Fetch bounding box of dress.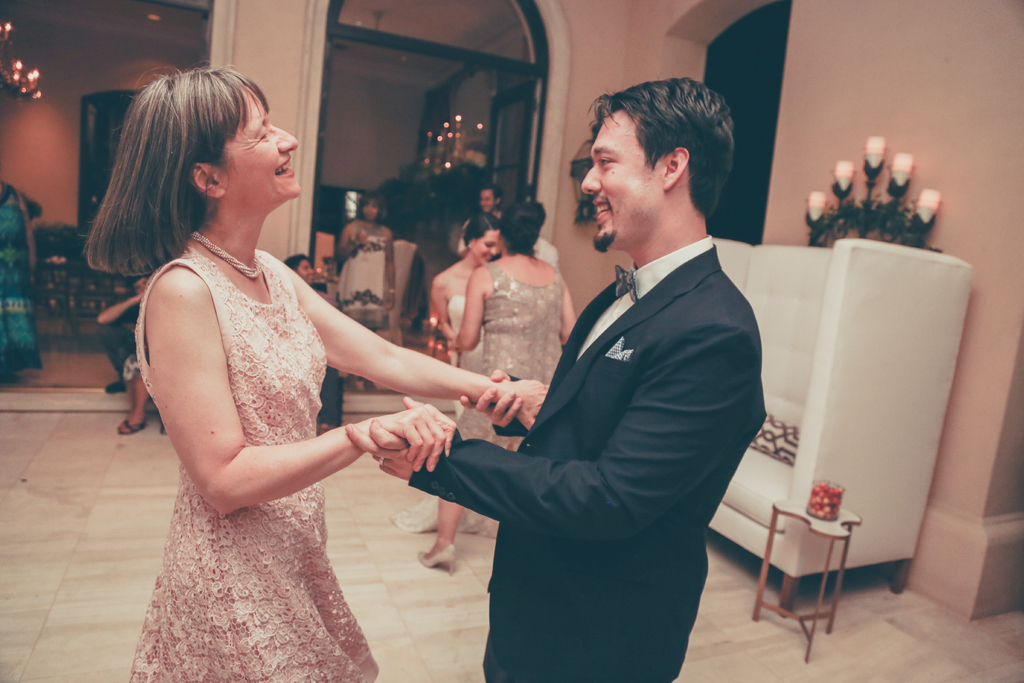
Bbox: <region>0, 186, 42, 377</region>.
